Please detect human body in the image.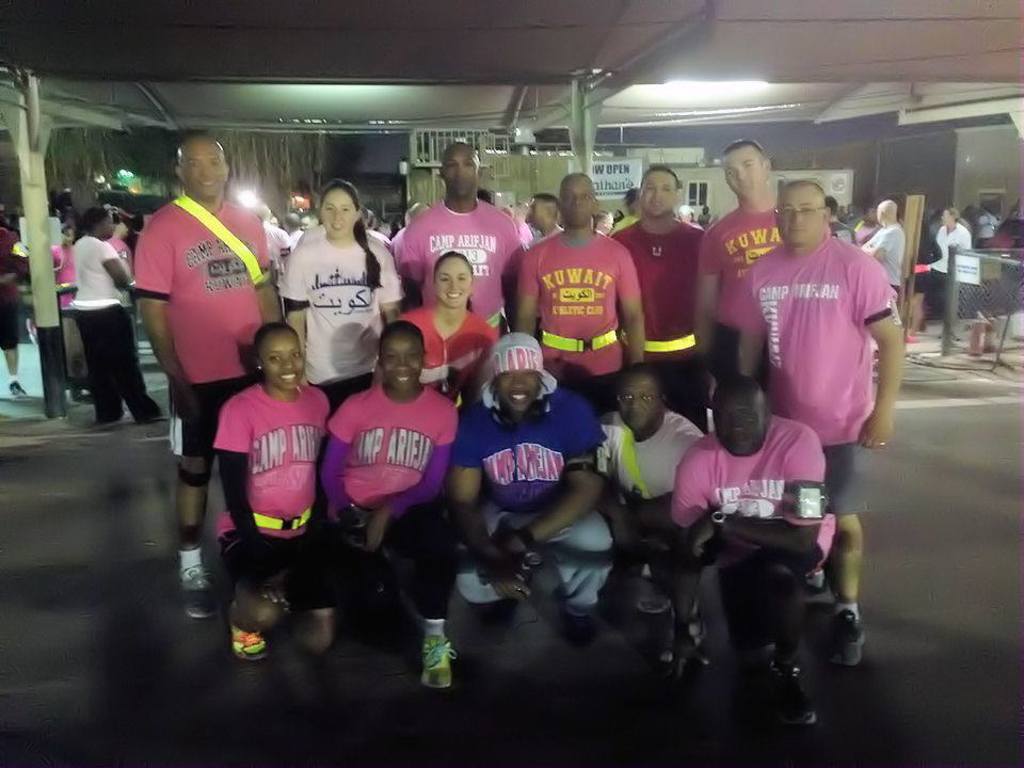
box=[687, 203, 784, 383].
